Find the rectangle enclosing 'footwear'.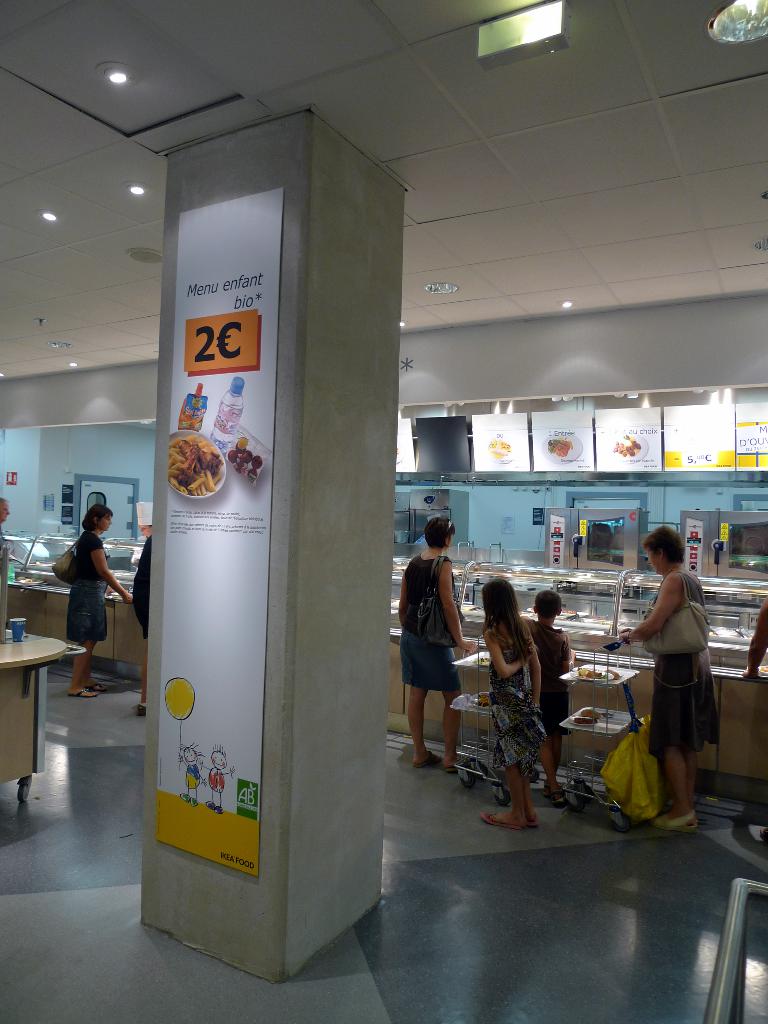
left=72, top=684, right=97, bottom=699.
